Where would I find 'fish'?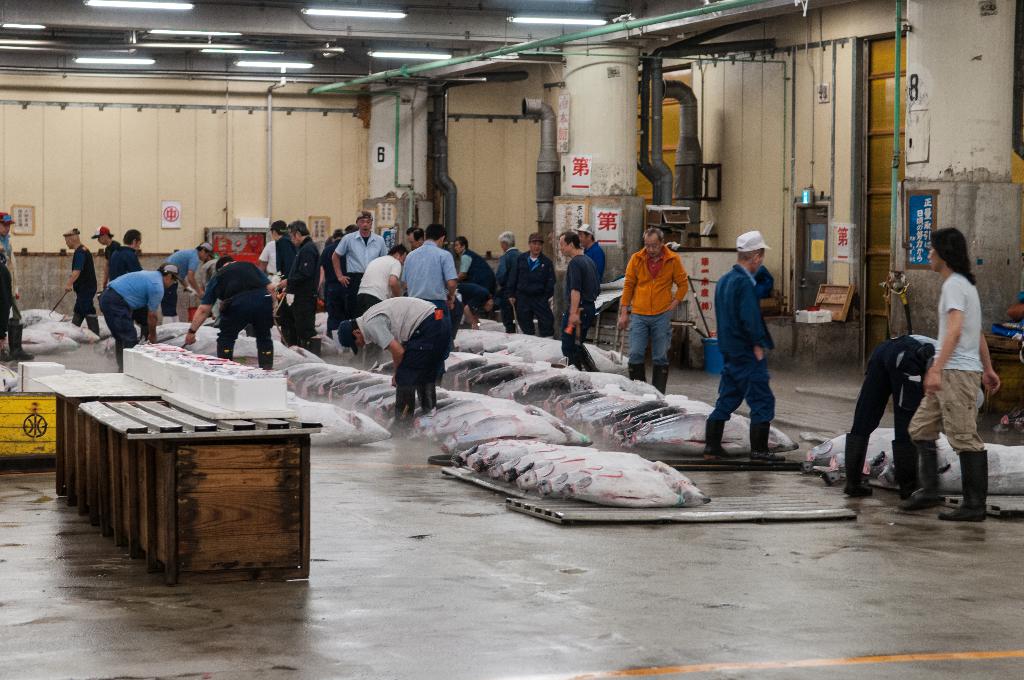
At Rect(61, 313, 113, 339).
